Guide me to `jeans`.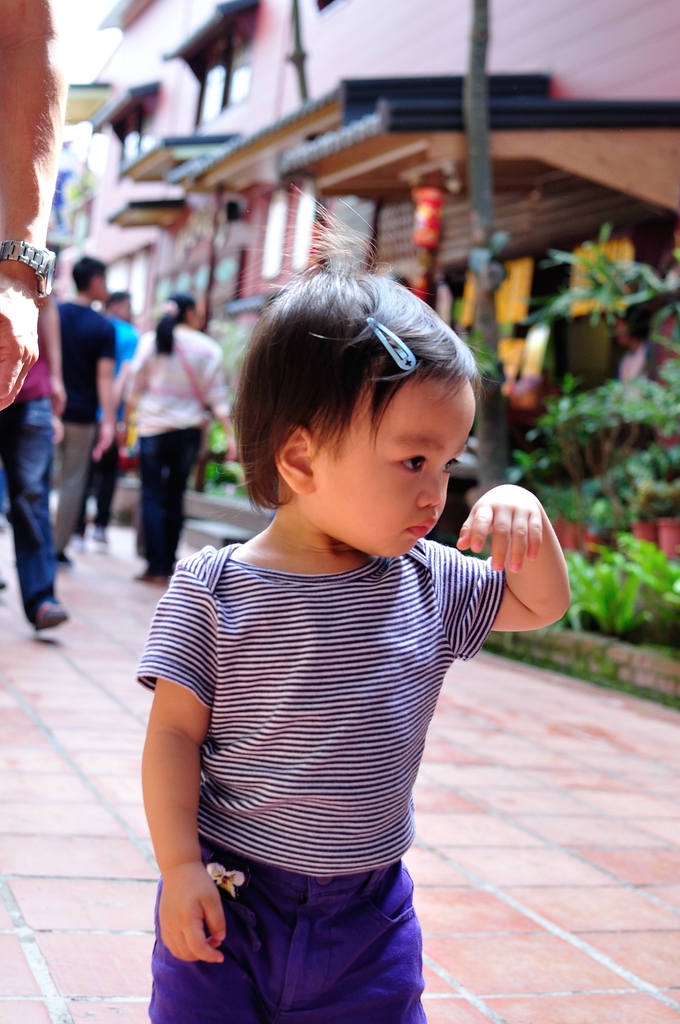
Guidance: l=58, t=419, r=88, b=562.
